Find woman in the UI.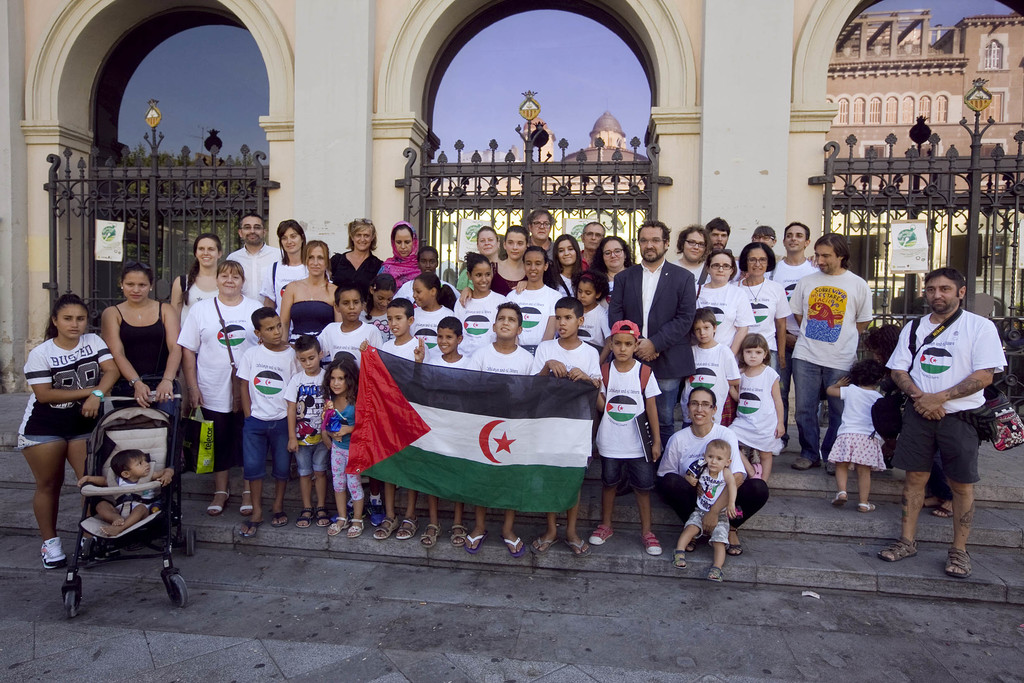
UI element at (x1=74, y1=264, x2=179, y2=427).
